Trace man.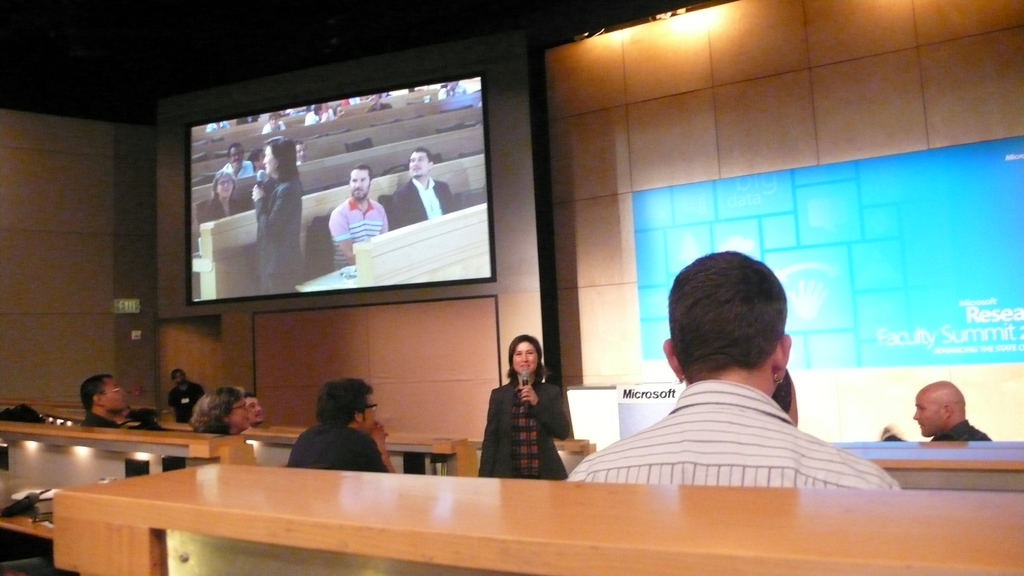
Traced to locate(196, 391, 257, 436).
